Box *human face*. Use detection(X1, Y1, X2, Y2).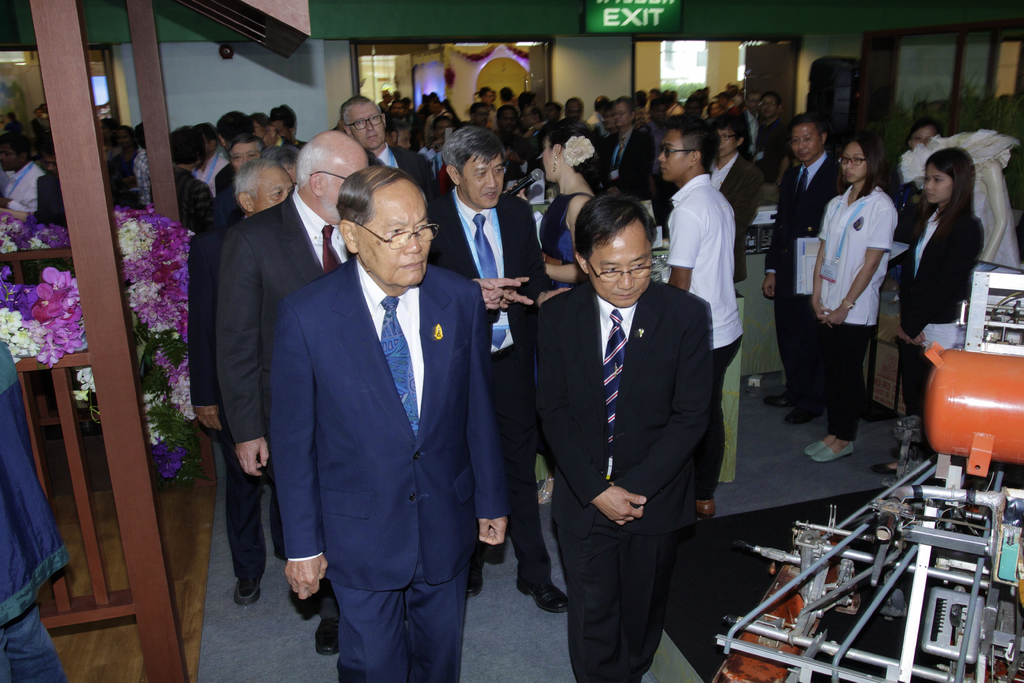
detection(371, 190, 434, 284).
